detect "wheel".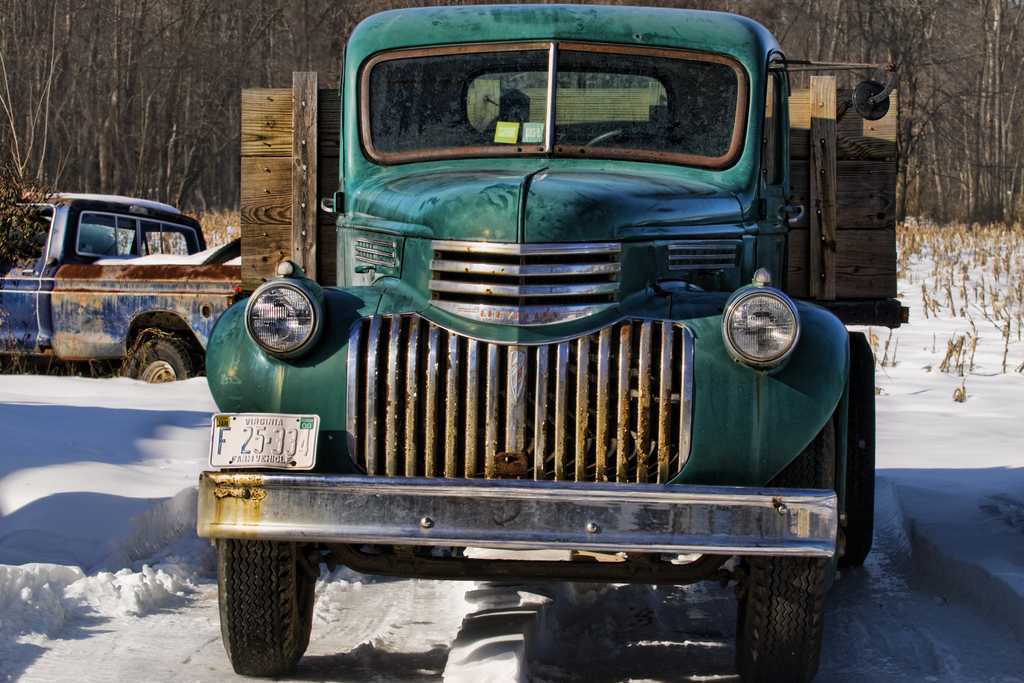
Detected at [left=120, top=337, right=211, bottom=375].
